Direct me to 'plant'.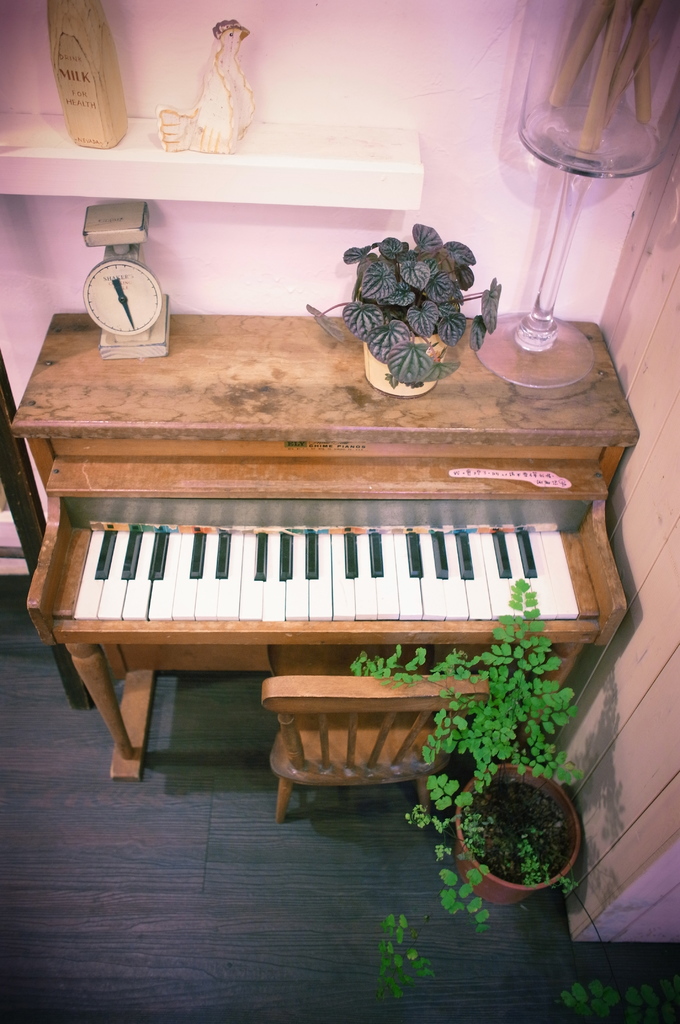
Direction: bbox(364, 910, 420, 1000).
